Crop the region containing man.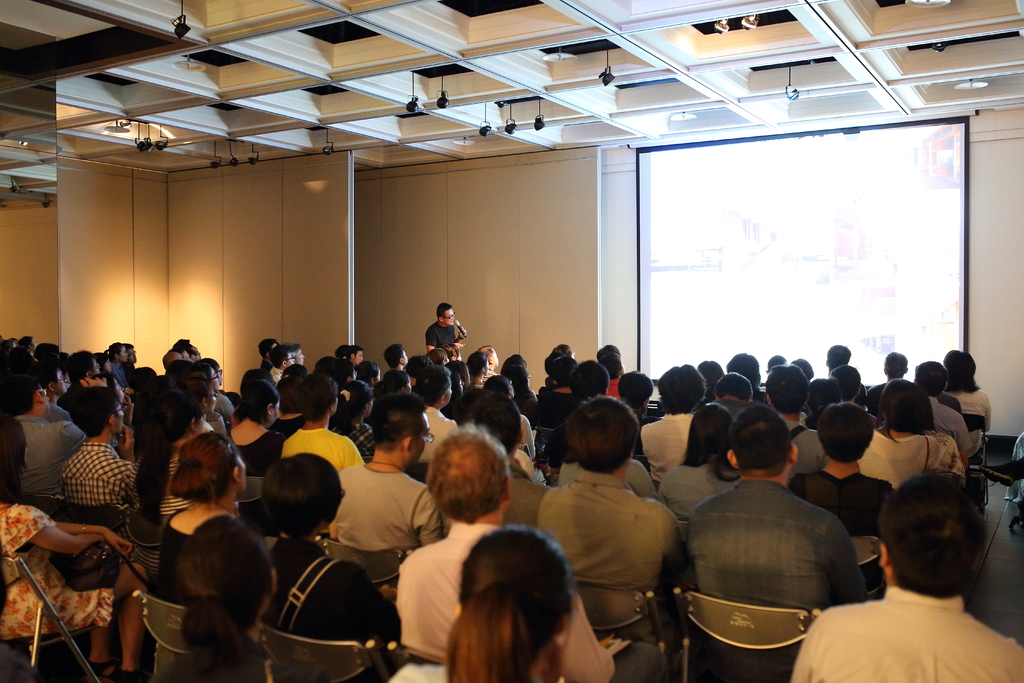
Crop region: bbox=[764, 353, 786, 372].
